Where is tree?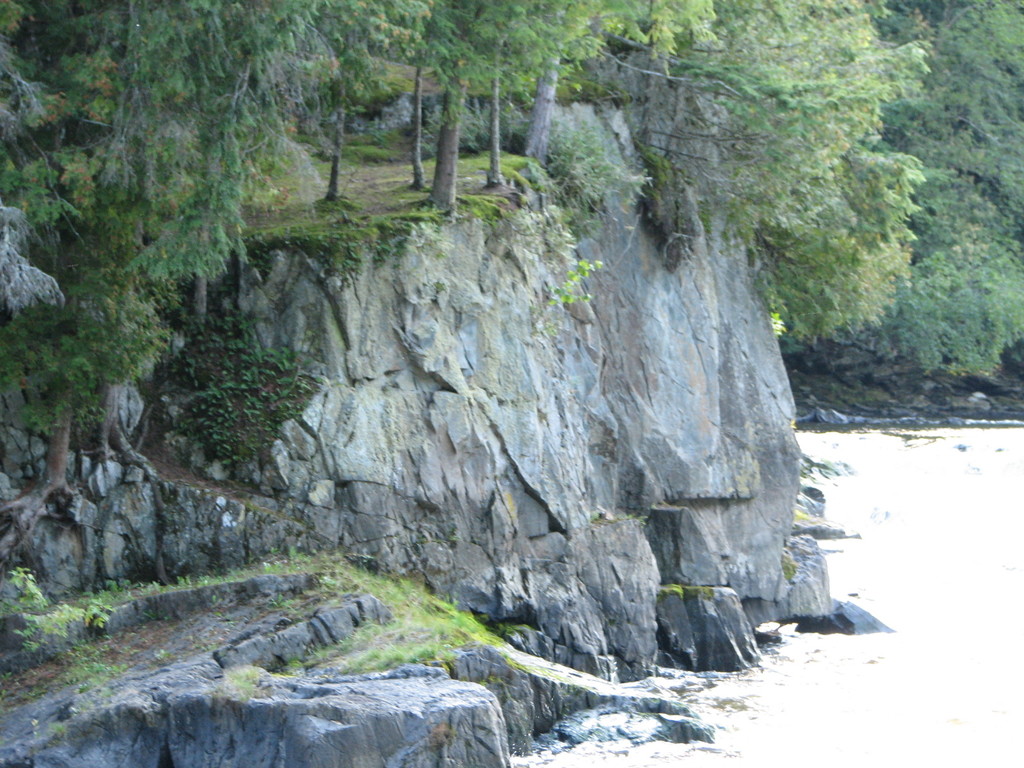
(0, 0, 292, 502).
